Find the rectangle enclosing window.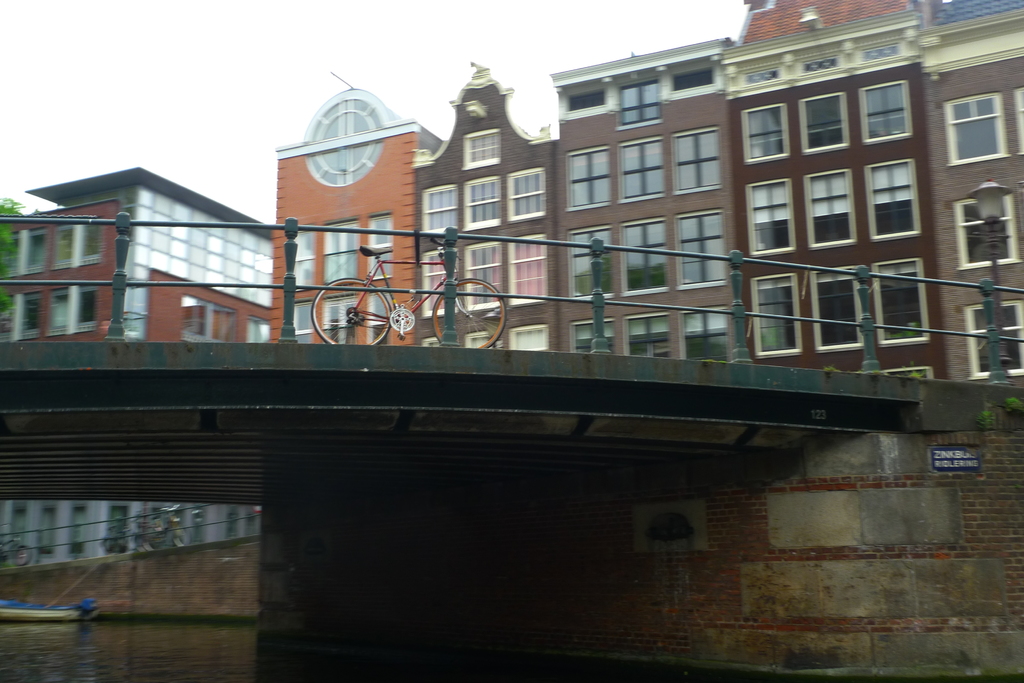
locate(182, 295, 239, 345).
